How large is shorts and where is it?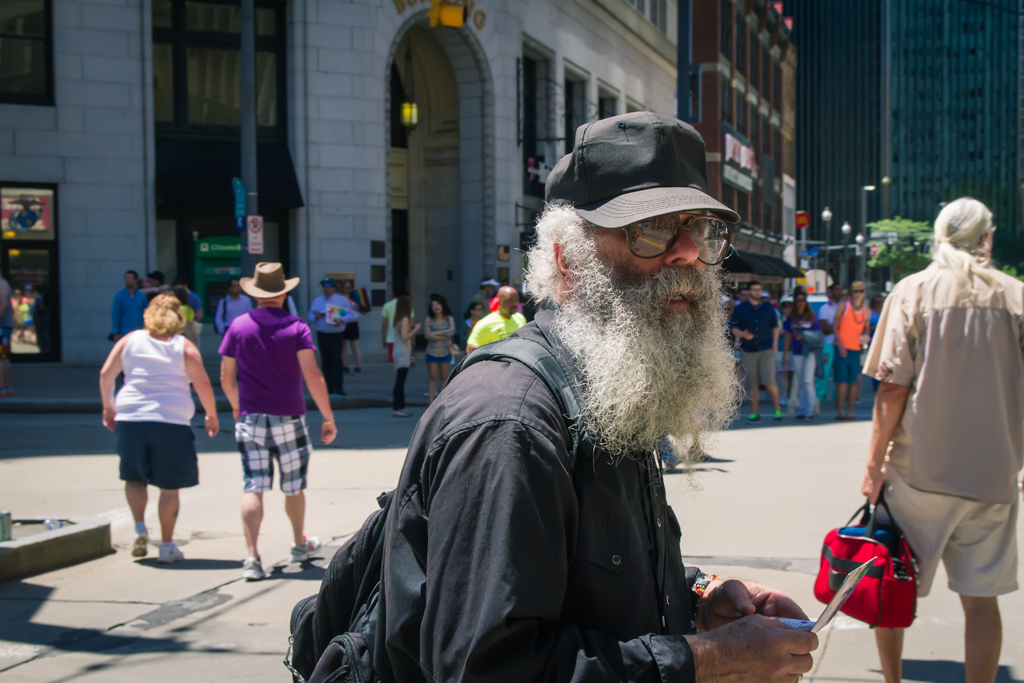
Bounding box: box(230, 418, 301, 508).
